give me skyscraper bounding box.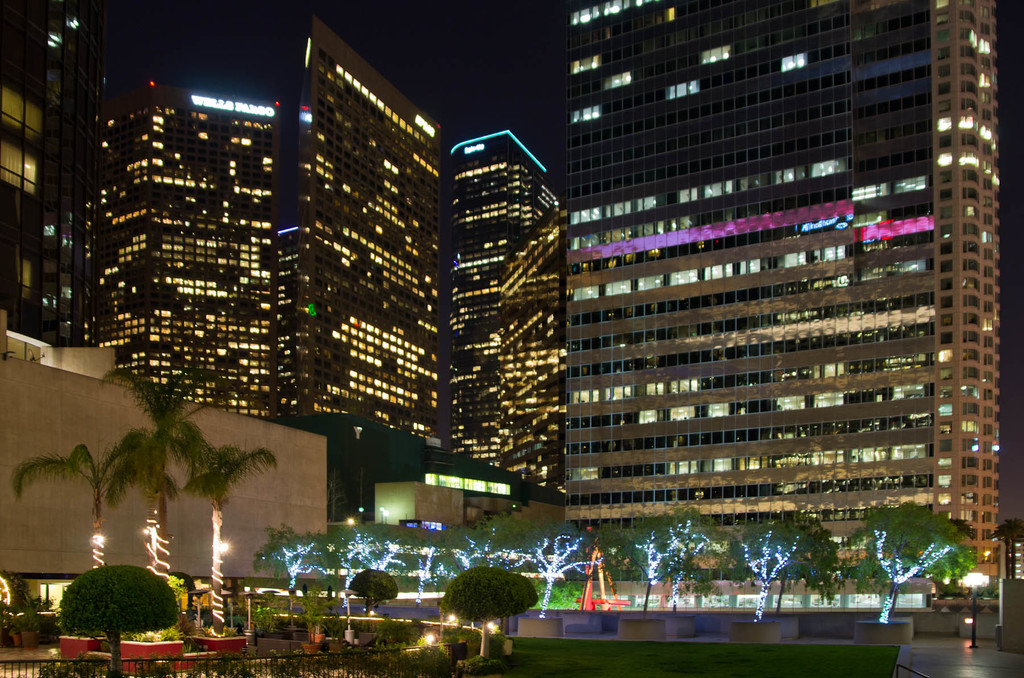
294, 20, 445, 453.
